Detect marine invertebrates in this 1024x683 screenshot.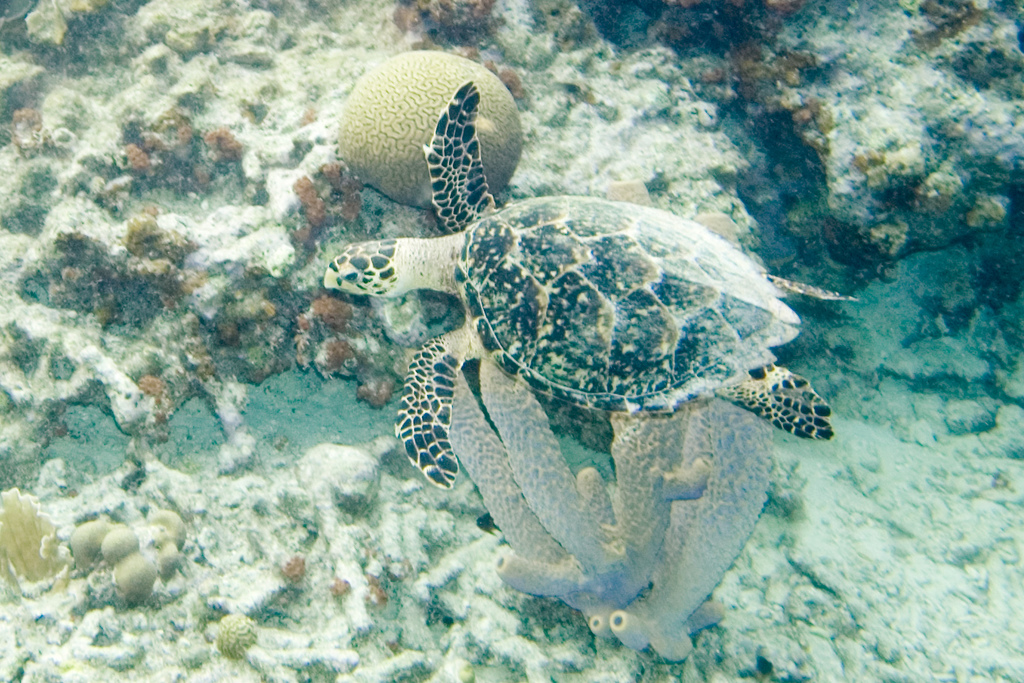
Detection: [0,480,85,607].
